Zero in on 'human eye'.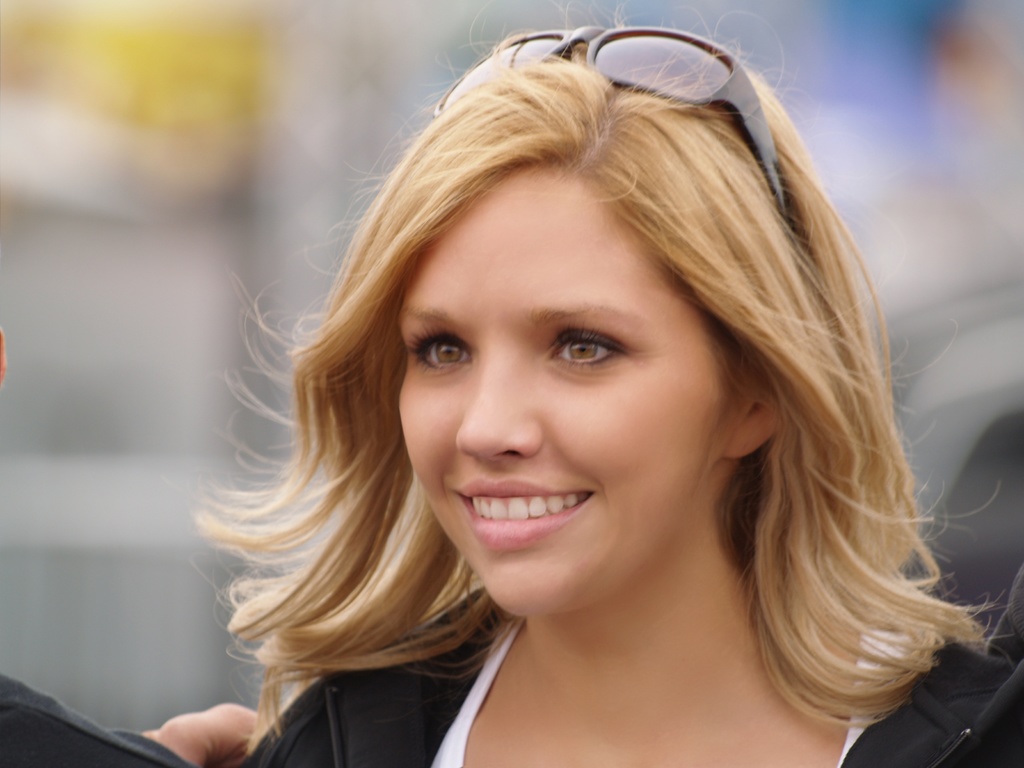
Zeroed in: bbox=[535, 324, 625, 374].
